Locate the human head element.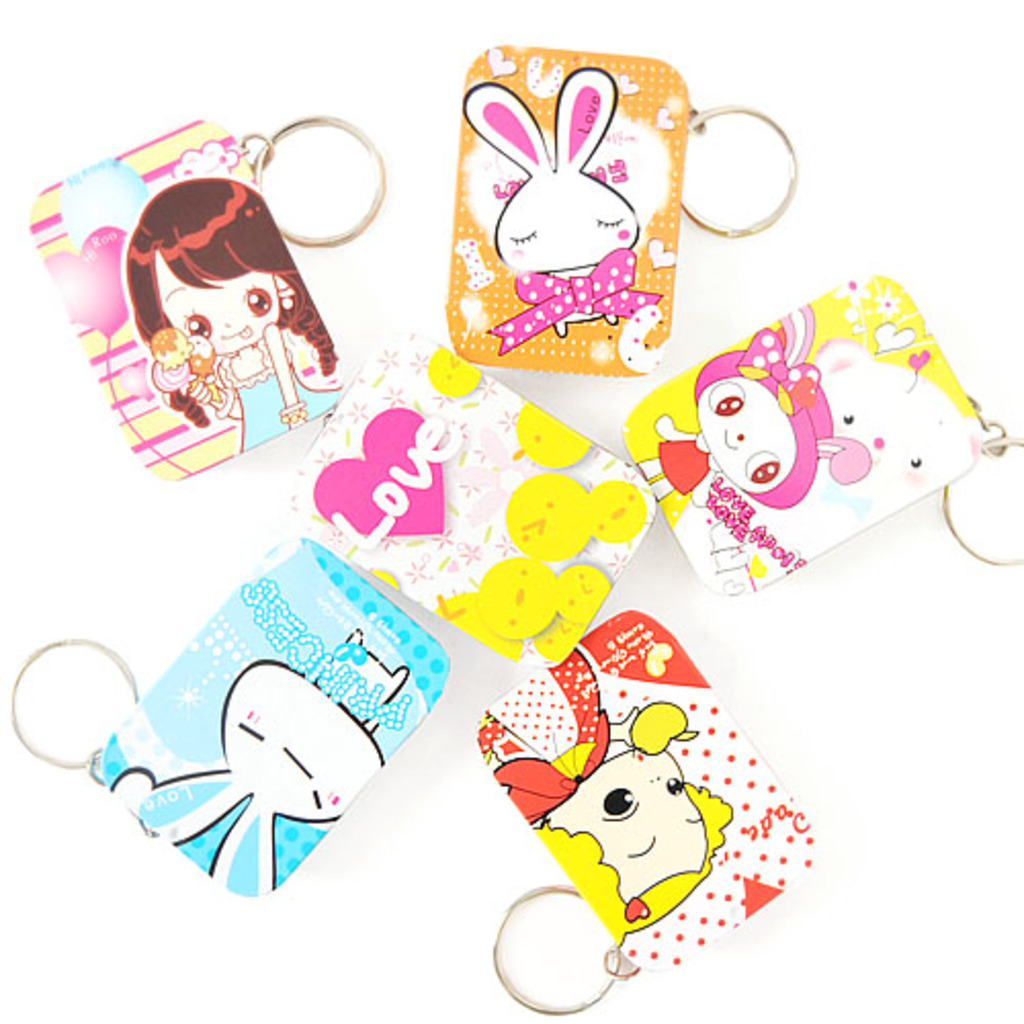
Element bbox: {"left": 133, "top": 186, "right": 338, "bottom": 426}.
